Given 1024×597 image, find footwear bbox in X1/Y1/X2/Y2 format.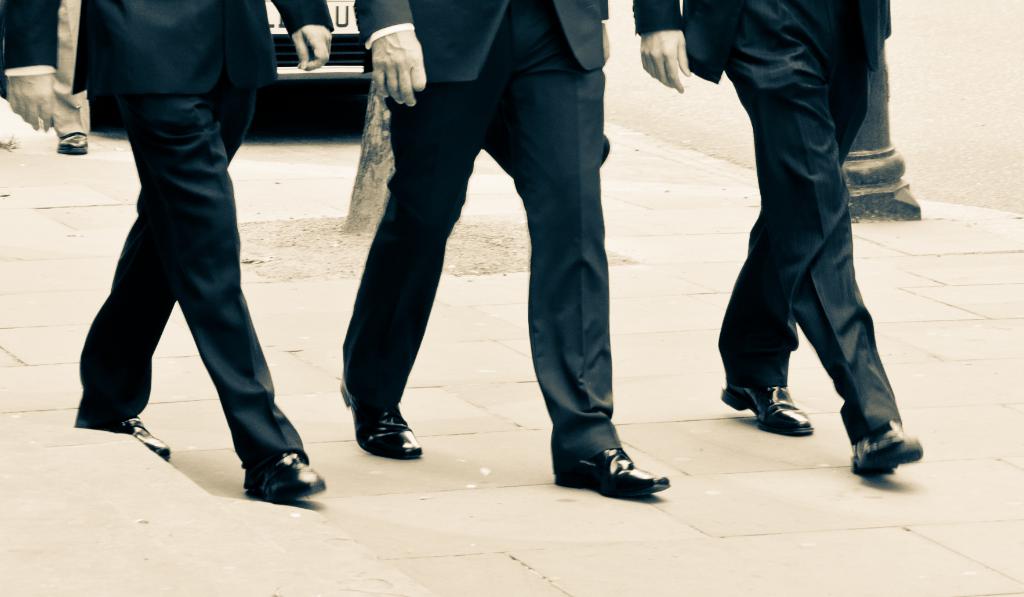
851/419/925/475.
